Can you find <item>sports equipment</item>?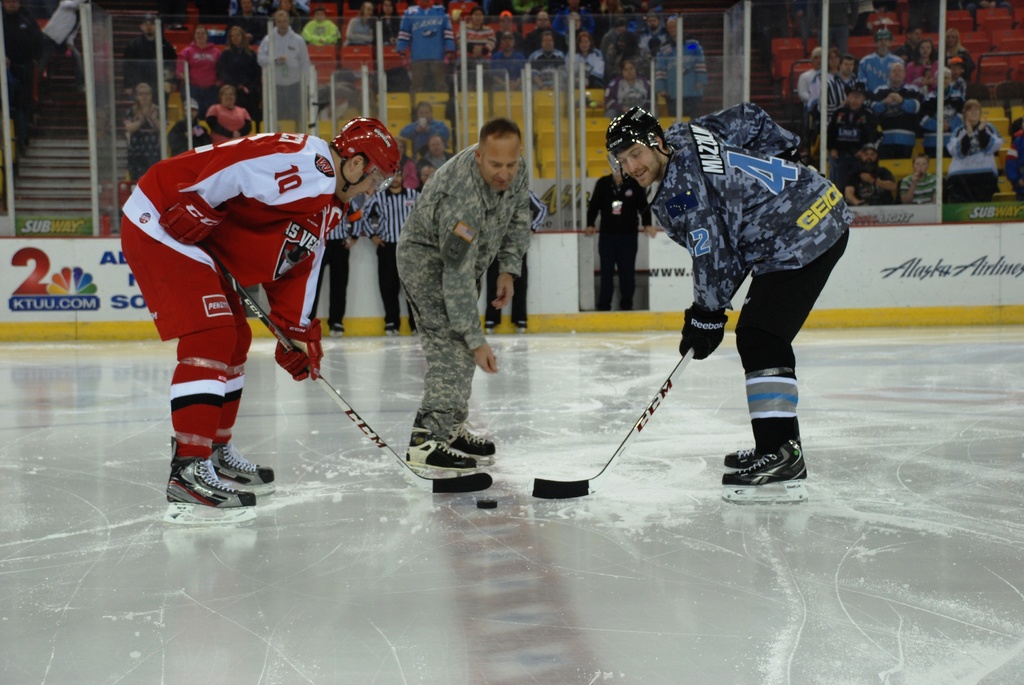
Yes, bounding box: (605, 107, 674, 158).
